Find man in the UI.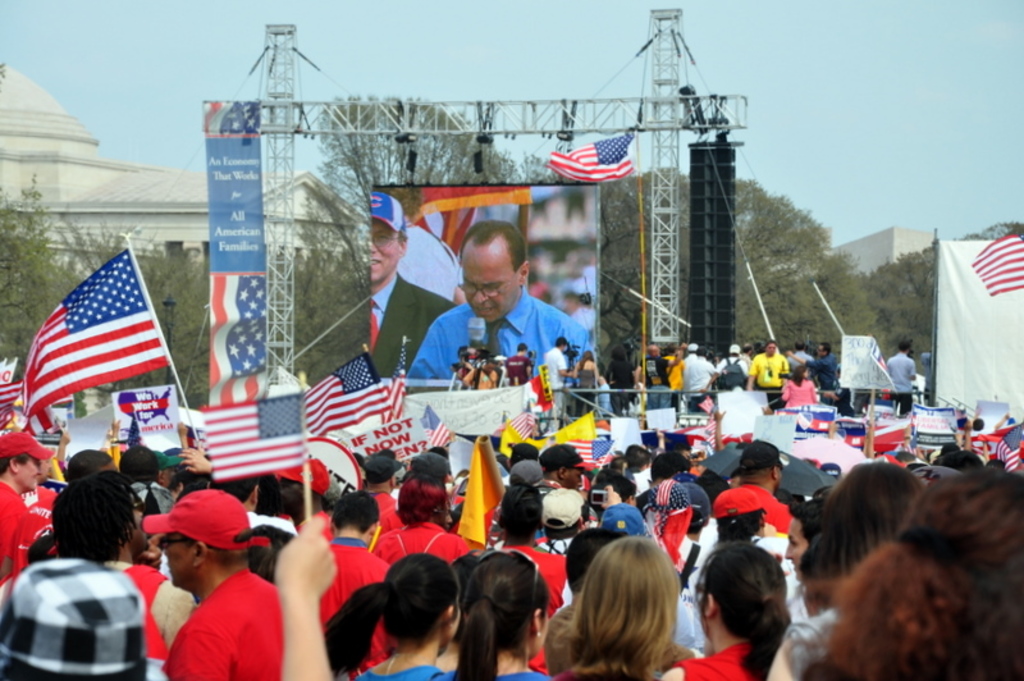
UI element at 155,488,283,680.
